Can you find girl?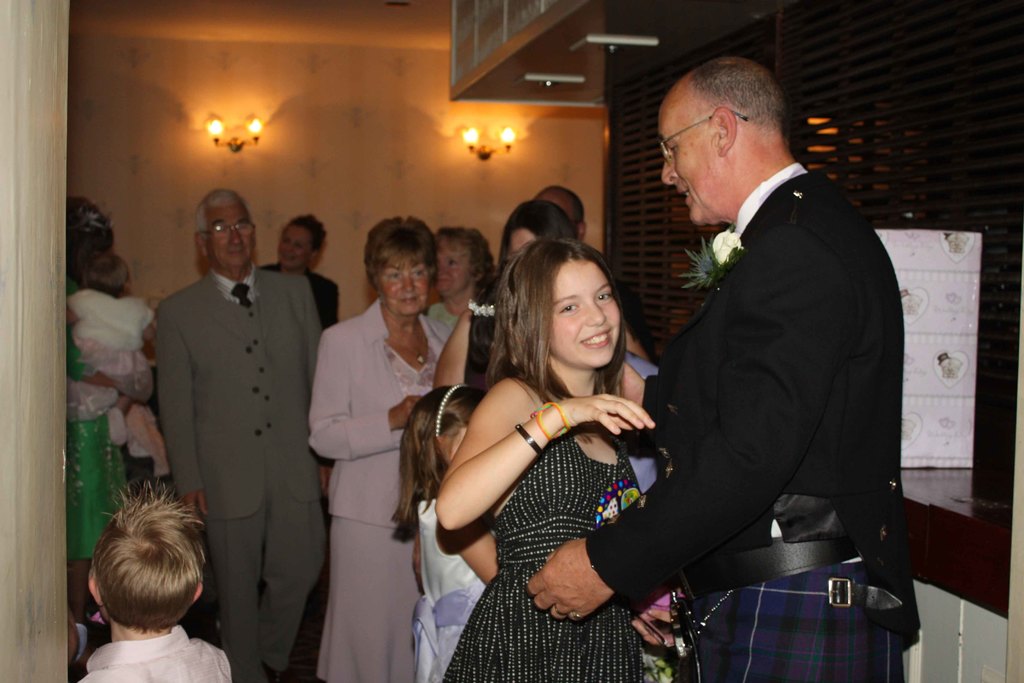
Yes, bounding box: l=305, t=217, r=441, b=679.
